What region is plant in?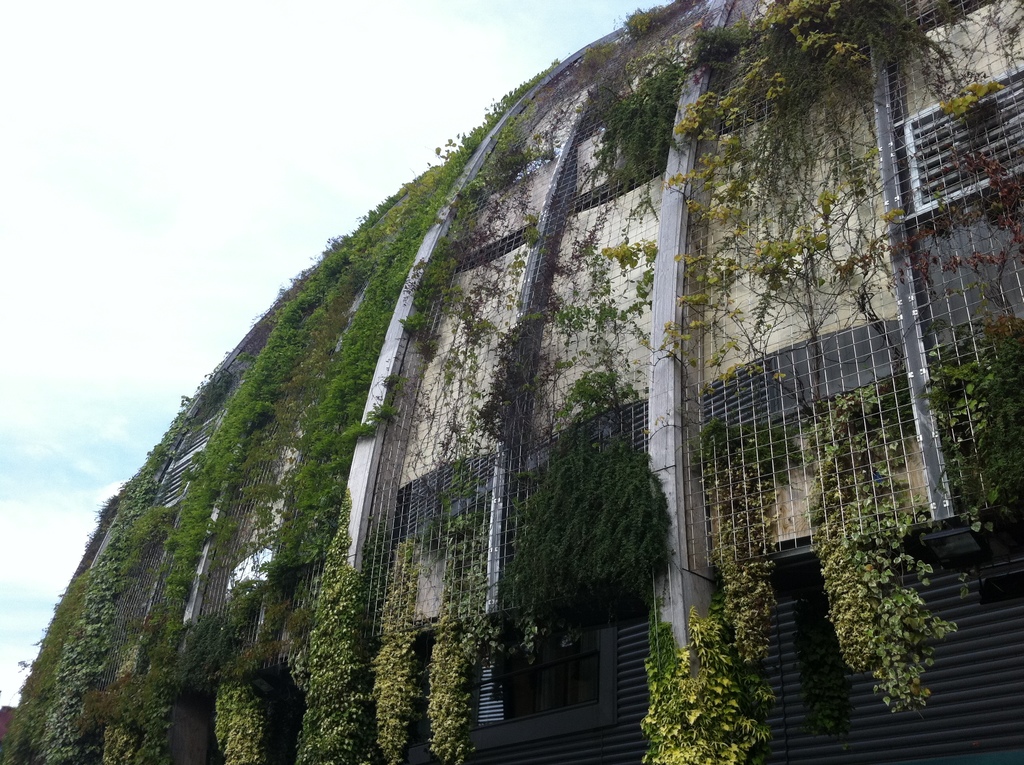
643, 611, 767, 764.
